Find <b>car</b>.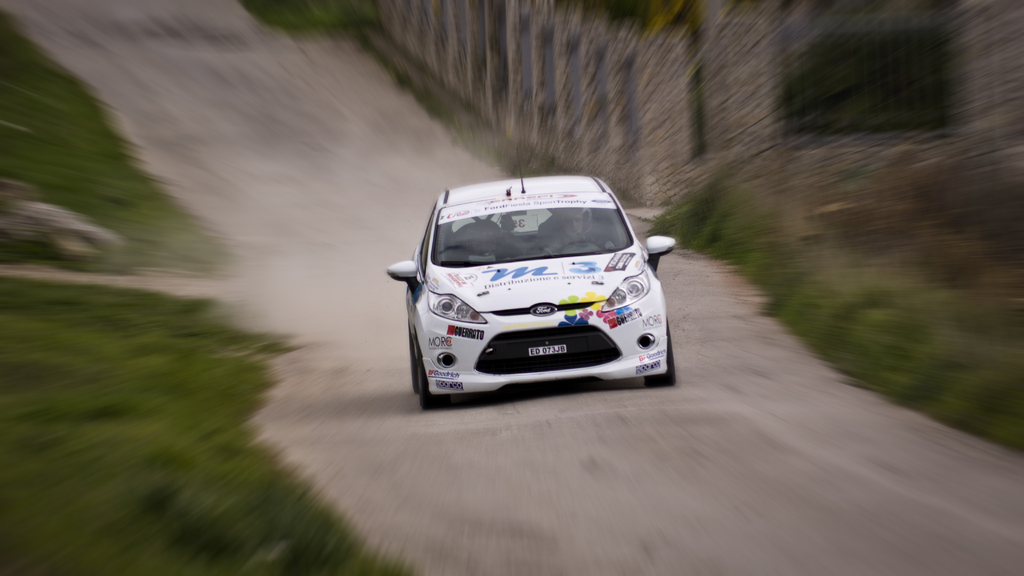
detection(394, 168, 676, 392).
